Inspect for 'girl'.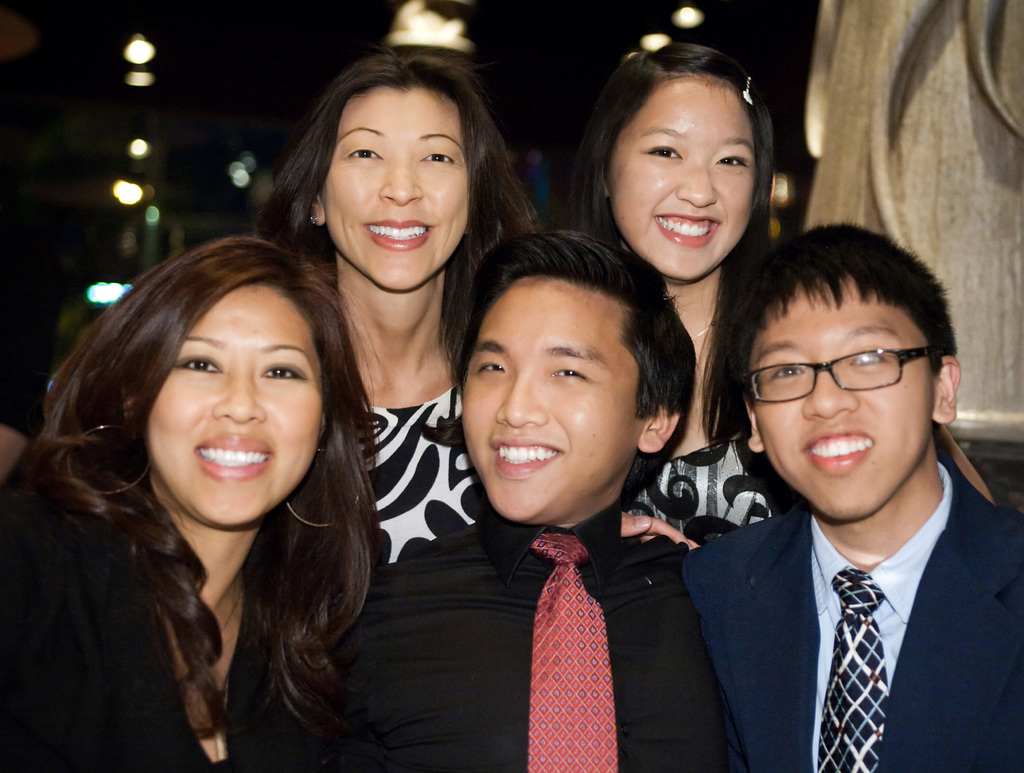
Inspection: BBox(0, 238, 699, 772).
